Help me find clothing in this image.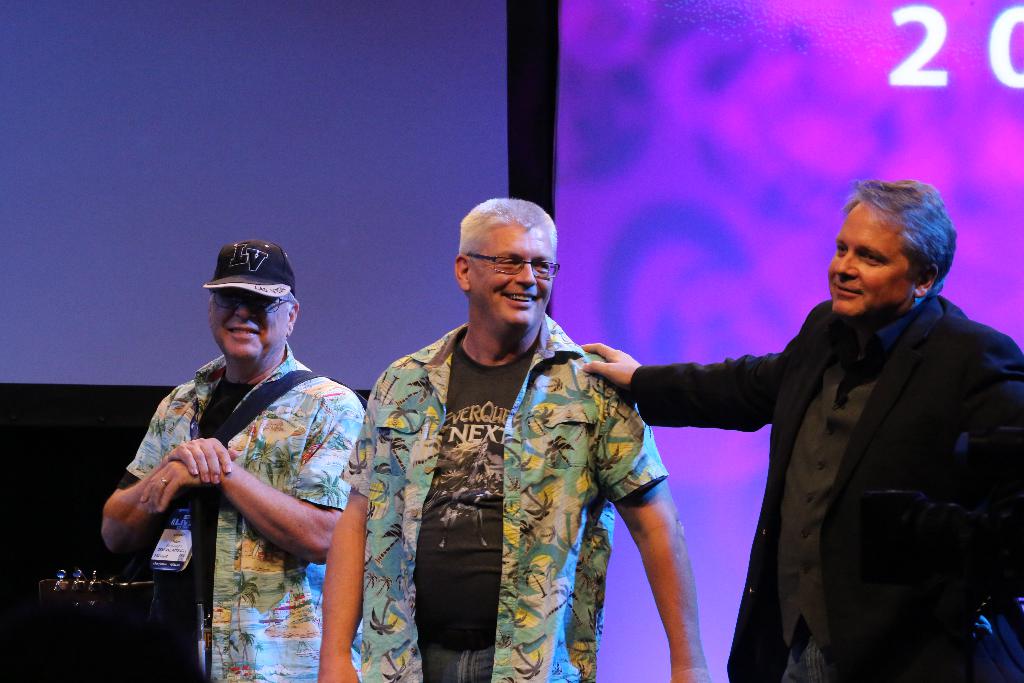
Found it: BBox(358, 286, 660, 675).
